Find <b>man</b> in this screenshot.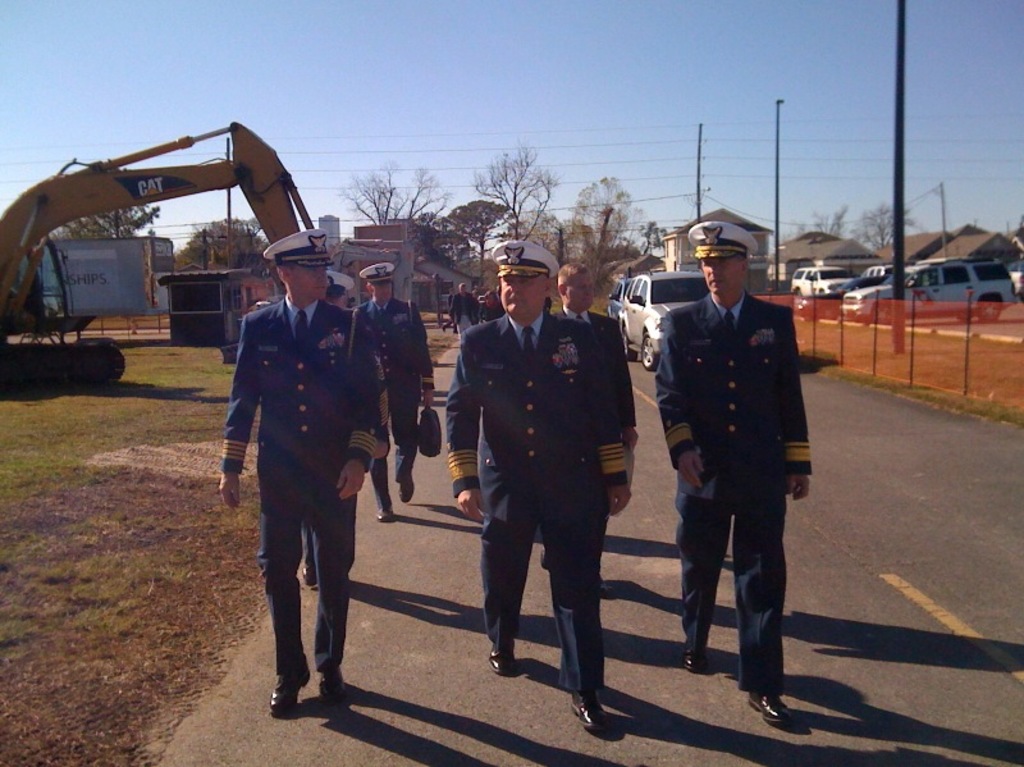
The bounding box for <b>man</b> is locate(353, 262, 435, 520).
